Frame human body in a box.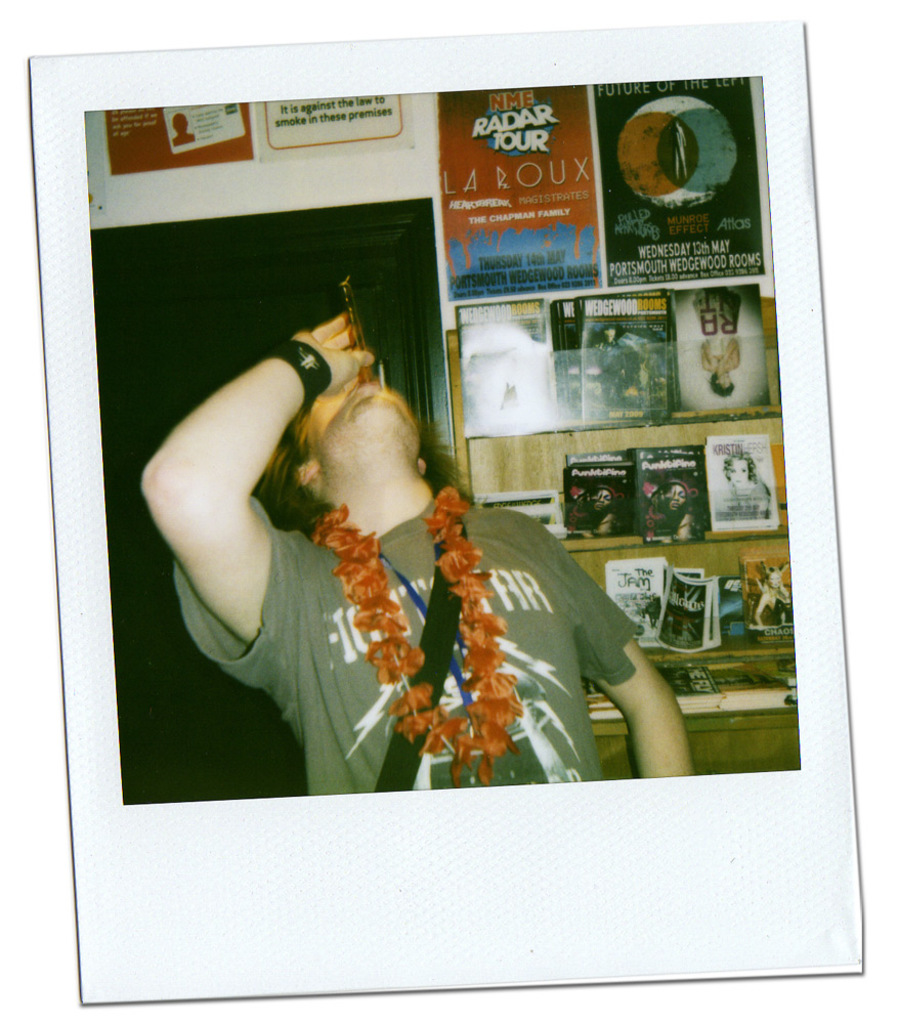
156,292,667,796.
